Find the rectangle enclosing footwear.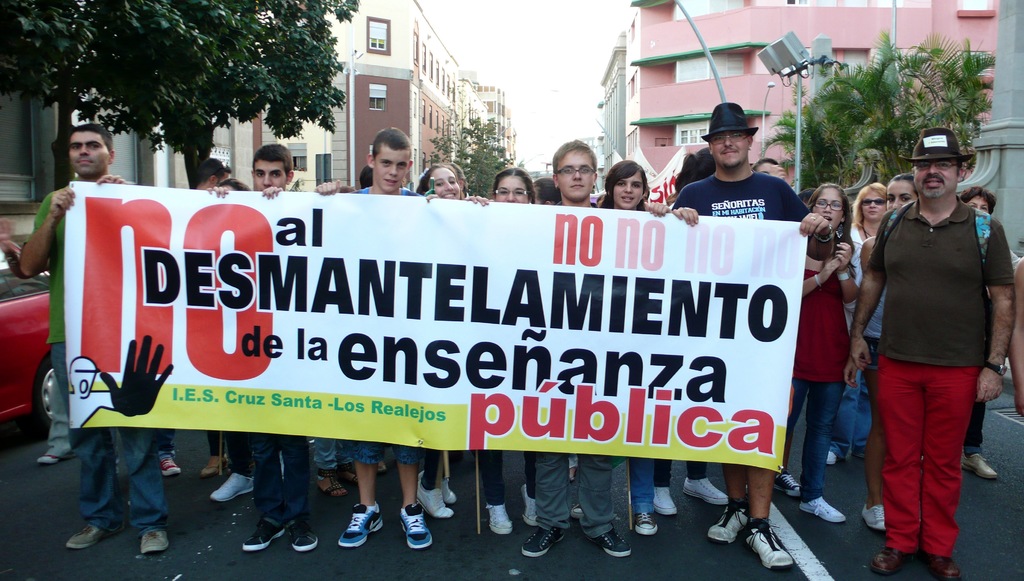
locate(159, 455, 179, 477).
